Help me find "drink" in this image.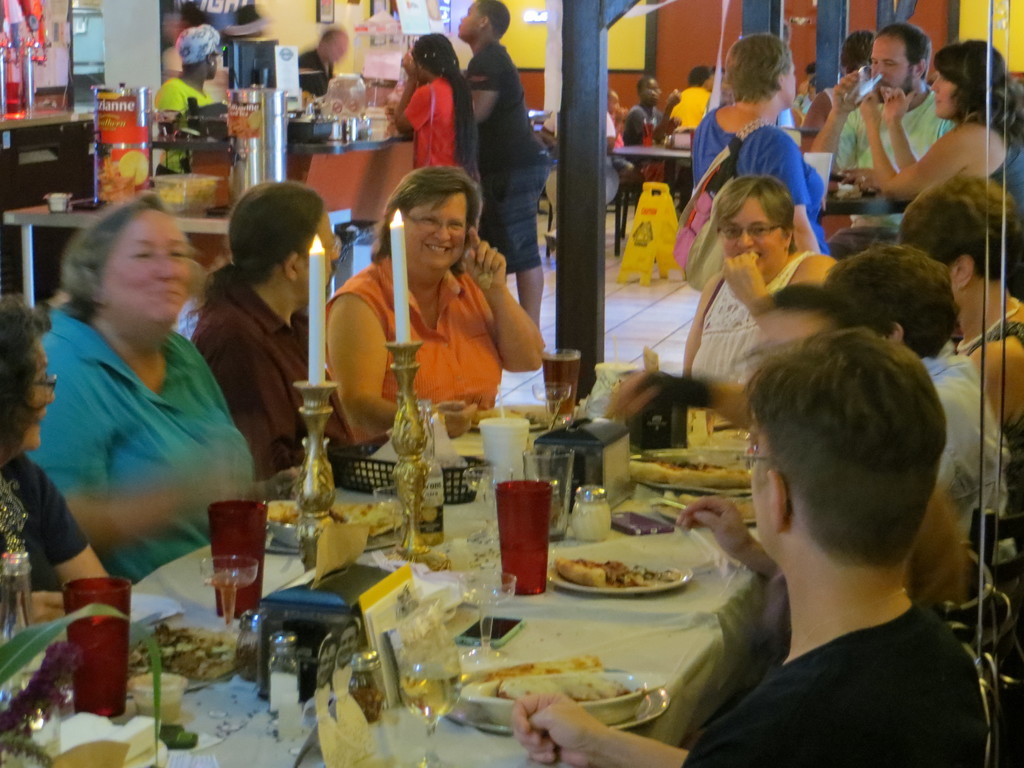
Found it: l=67, t=602, r=125, b=711.
